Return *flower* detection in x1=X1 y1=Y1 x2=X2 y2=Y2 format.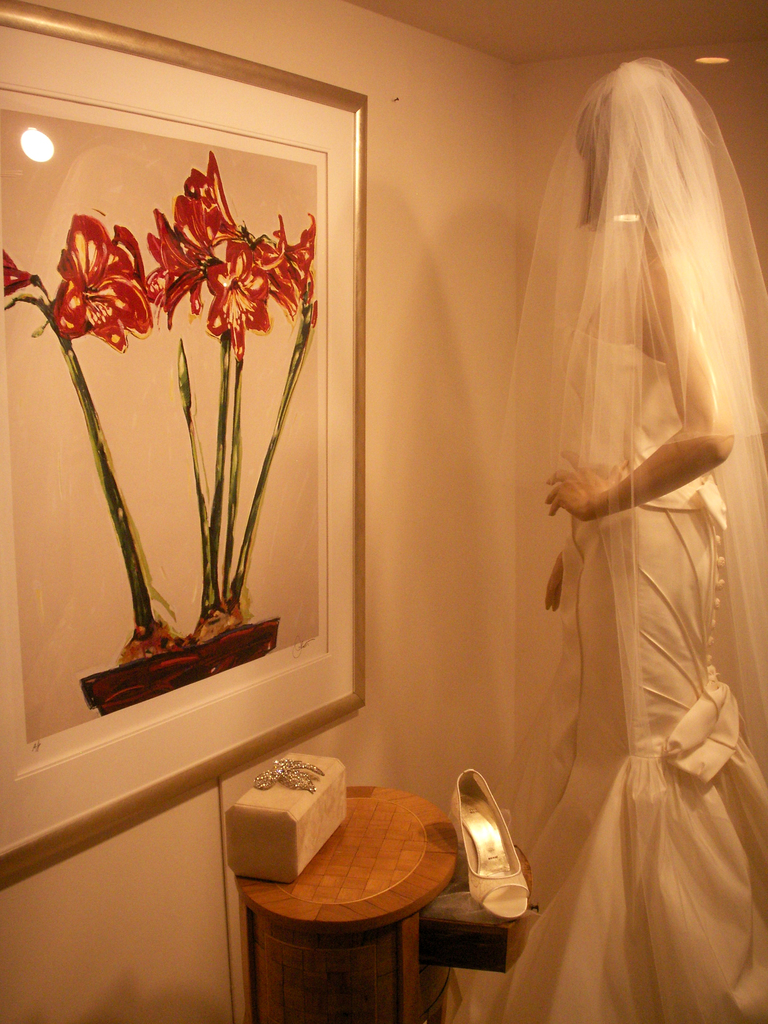
x1=41 y1=202 x2=152 y2=364.
